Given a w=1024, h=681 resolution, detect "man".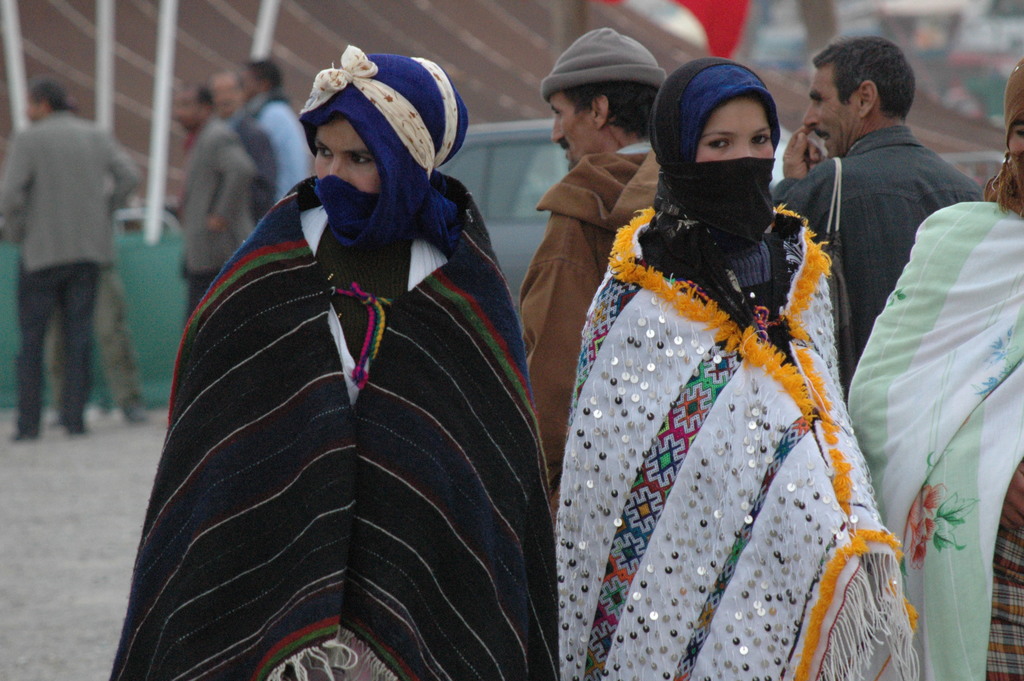
crop(181, 83, 261, 308).
